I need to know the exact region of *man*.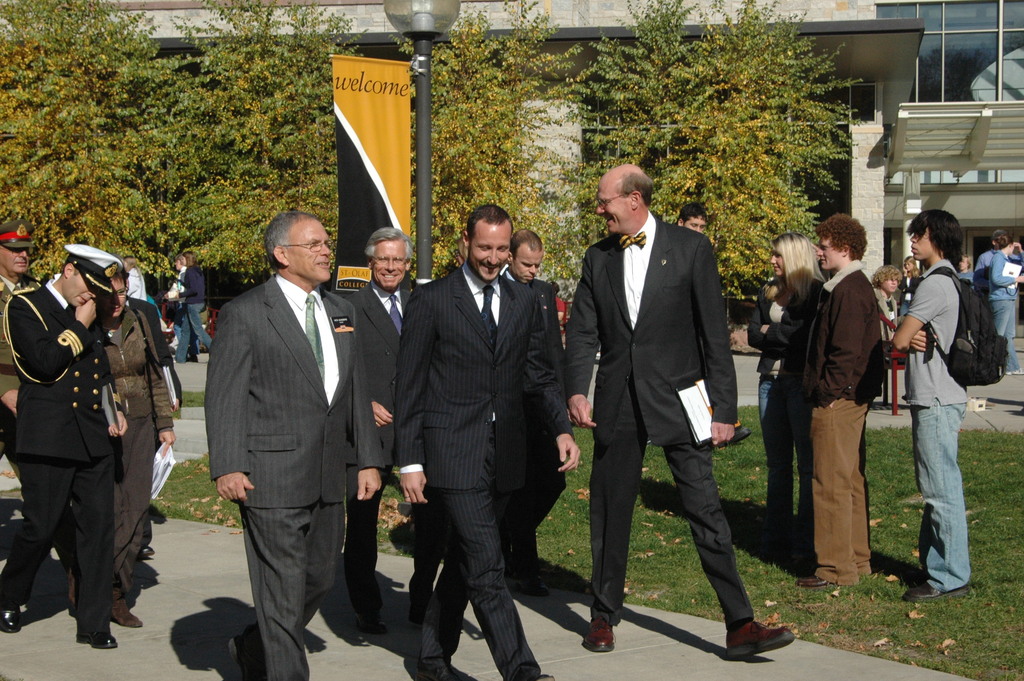
Region: bbox=[203, 209, 388, 680].
